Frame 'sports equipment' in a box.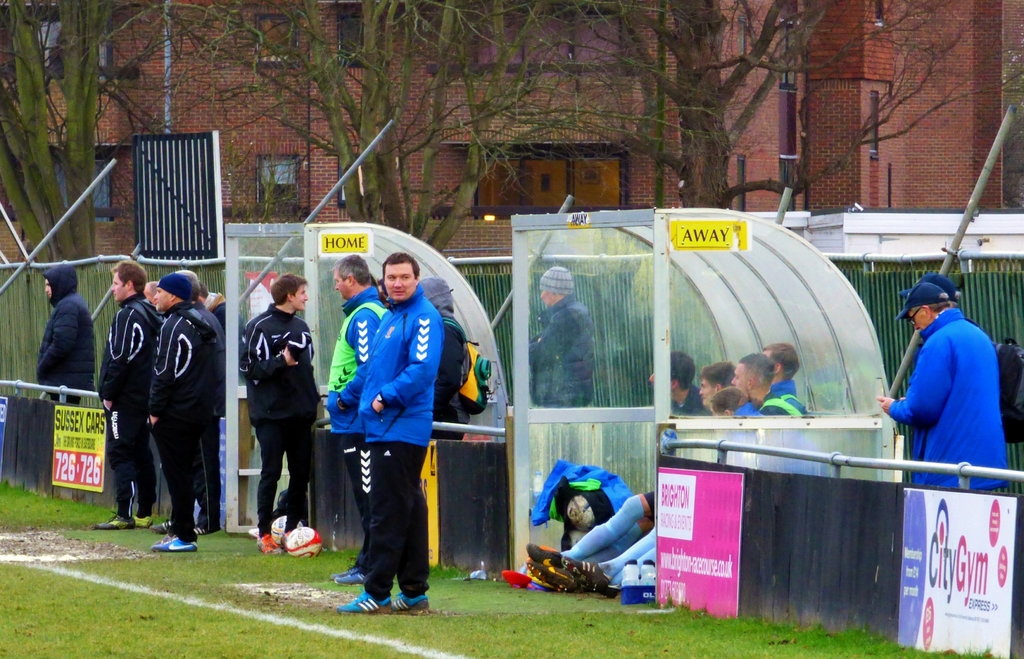
285 523 320 558.
